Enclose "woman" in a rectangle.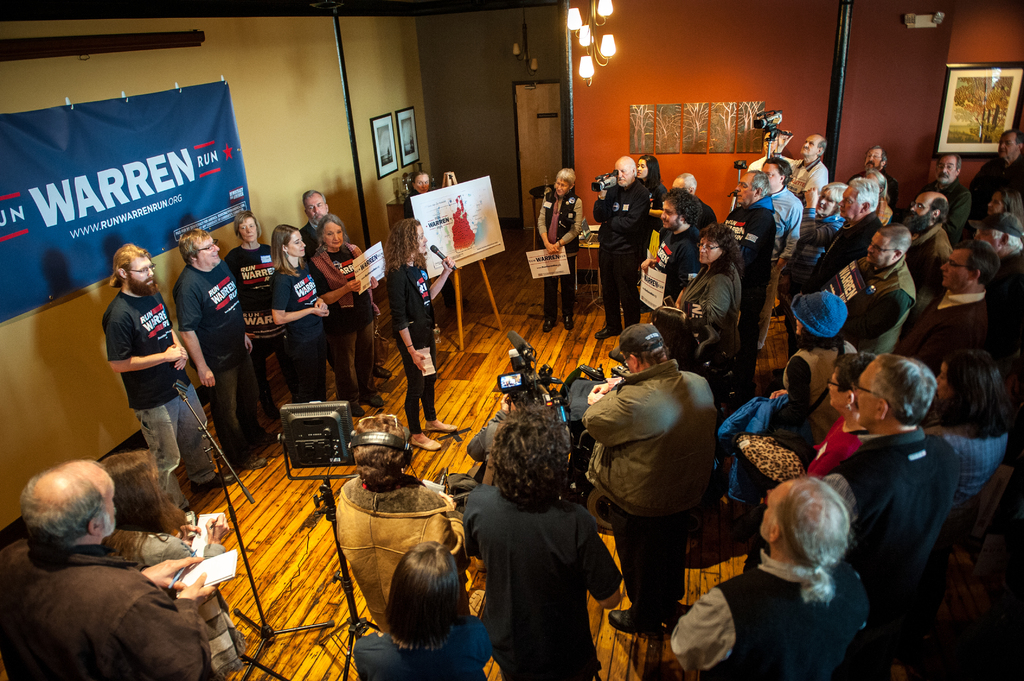
bbox=(270, 222, 333, 402).
